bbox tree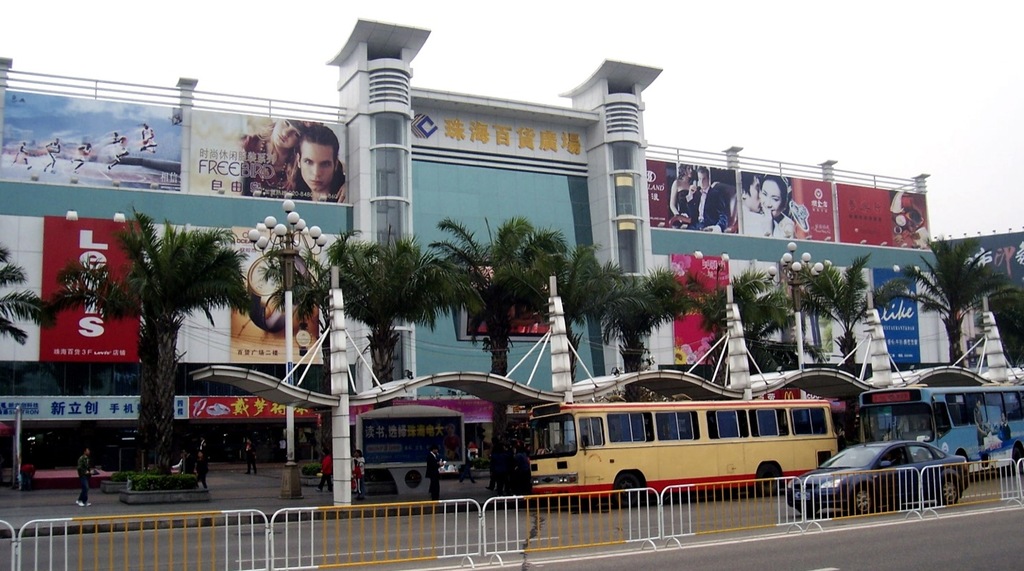
[323,225,487,409]
